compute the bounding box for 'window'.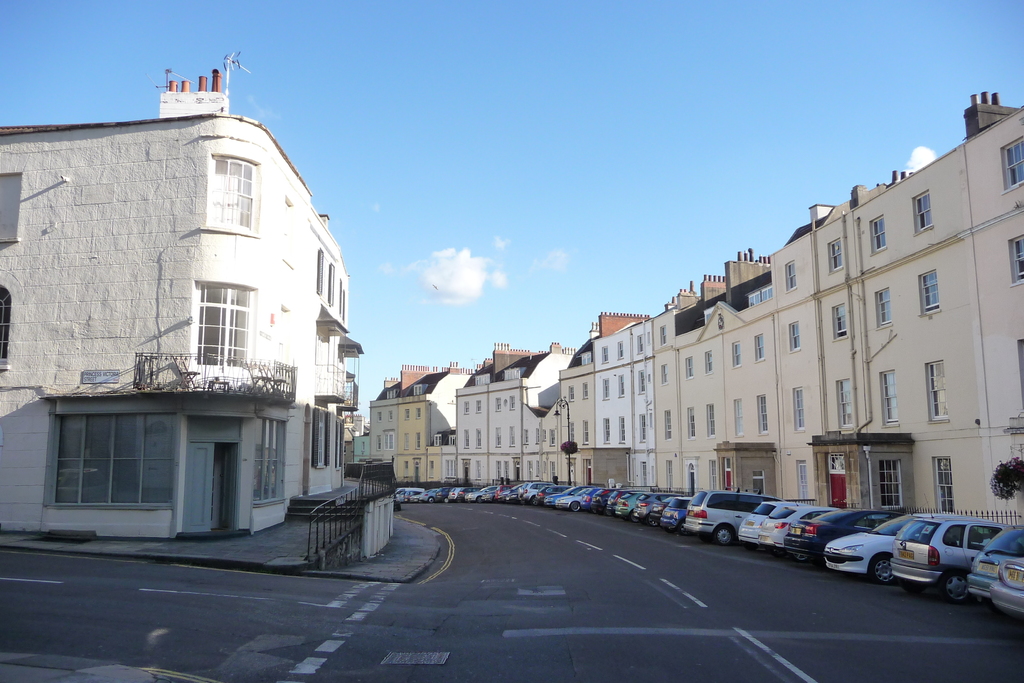
997/132/1023/193.
